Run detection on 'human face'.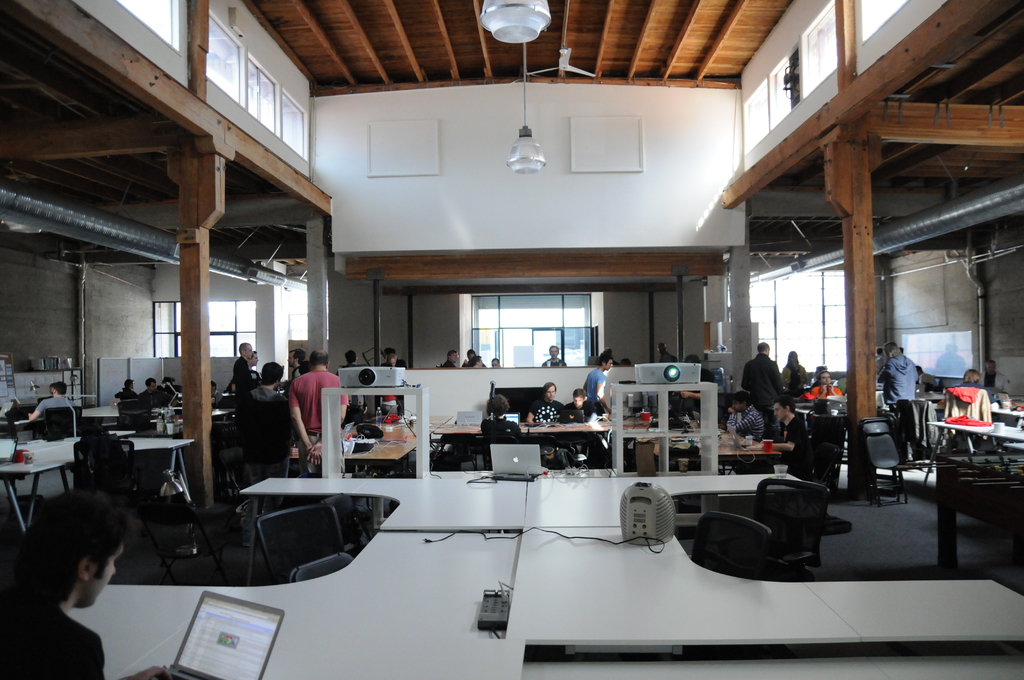
Result: bbox(287, 352, 294, 366).
